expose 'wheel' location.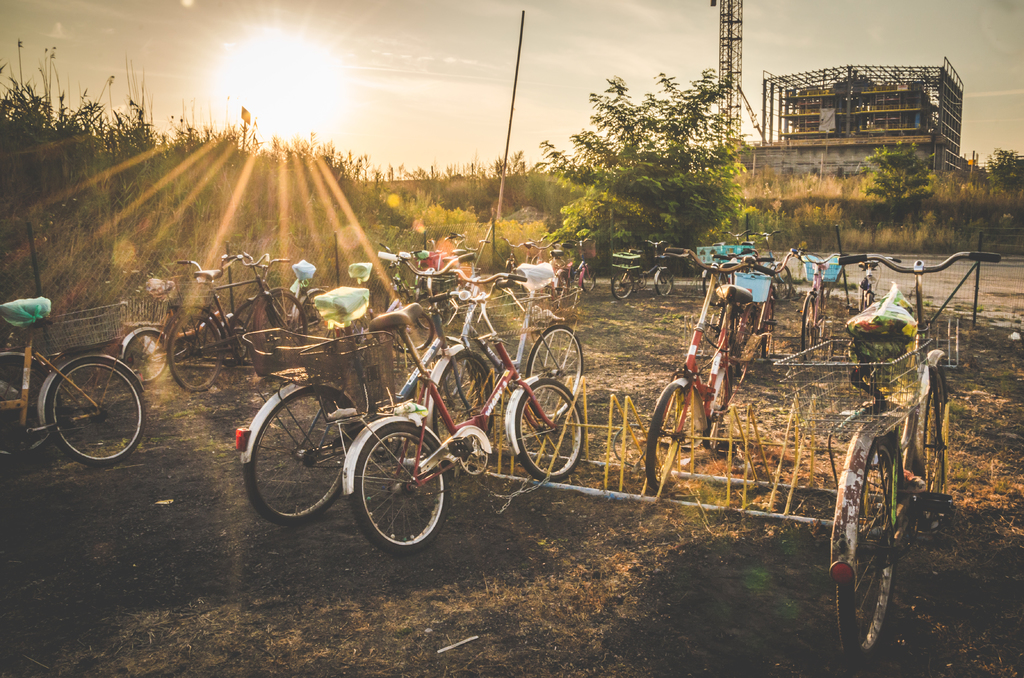
Exposed at {"left": 705, "top": 366, "right": 730, "bottom": 449}.
